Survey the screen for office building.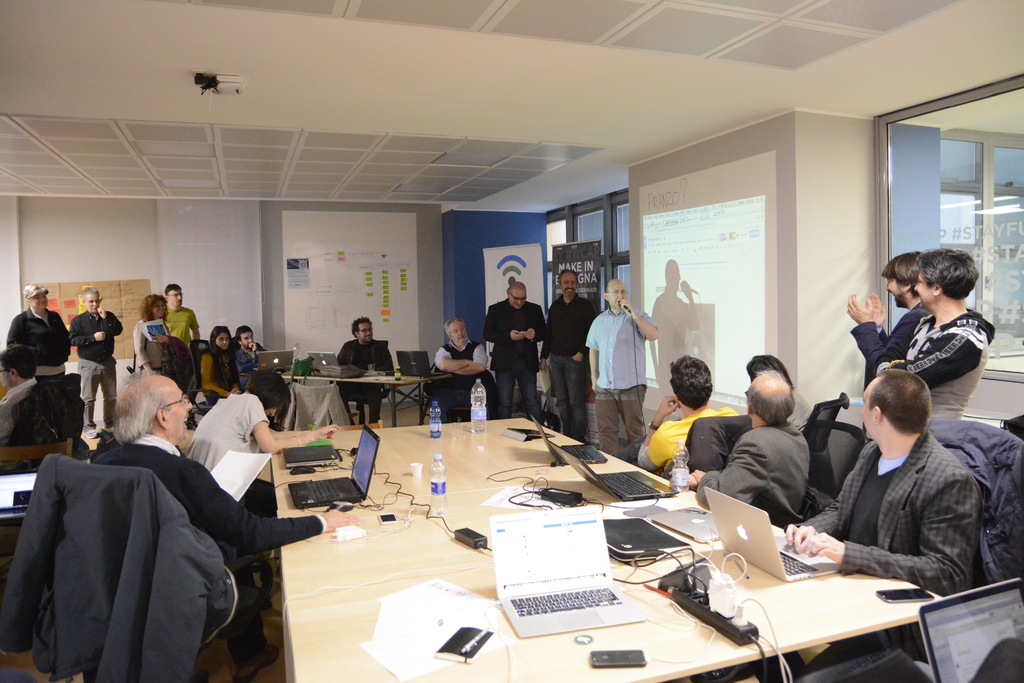
Survey found: (left=0, top=0, right=1023, bottom=682).
